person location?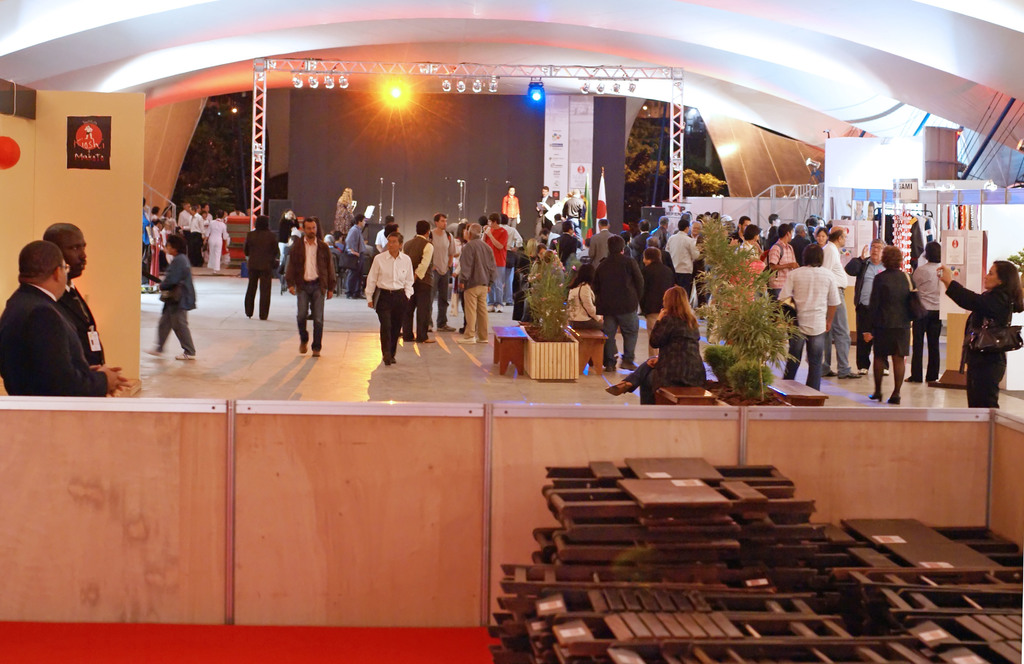
x1=906 y1=245 x2=958 y2=378
